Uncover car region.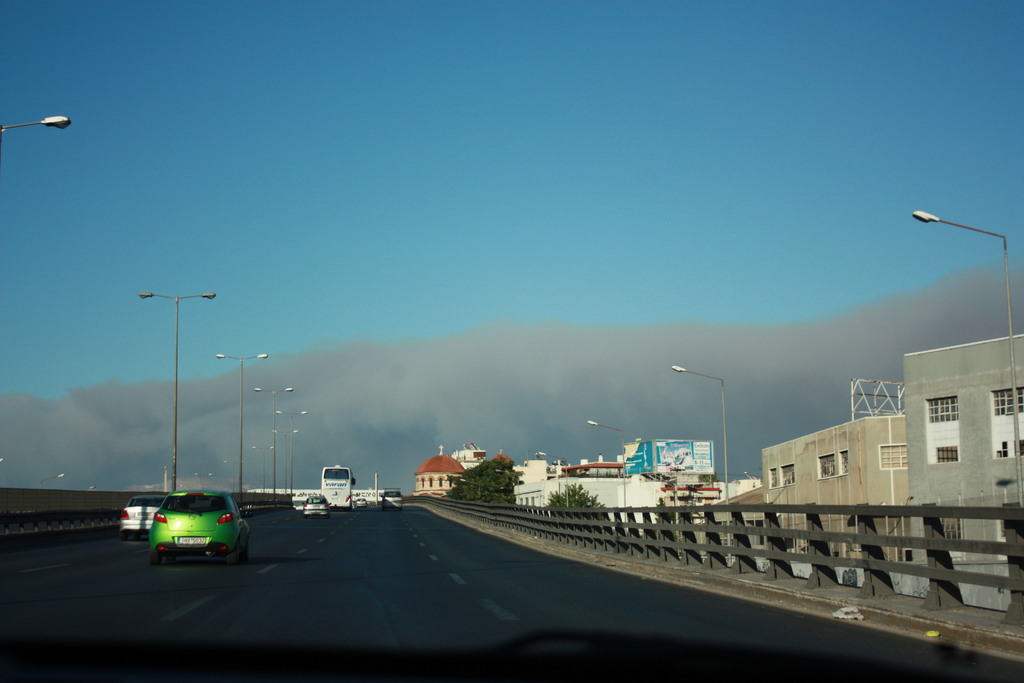
Uncovered: 381/491/404/504.
